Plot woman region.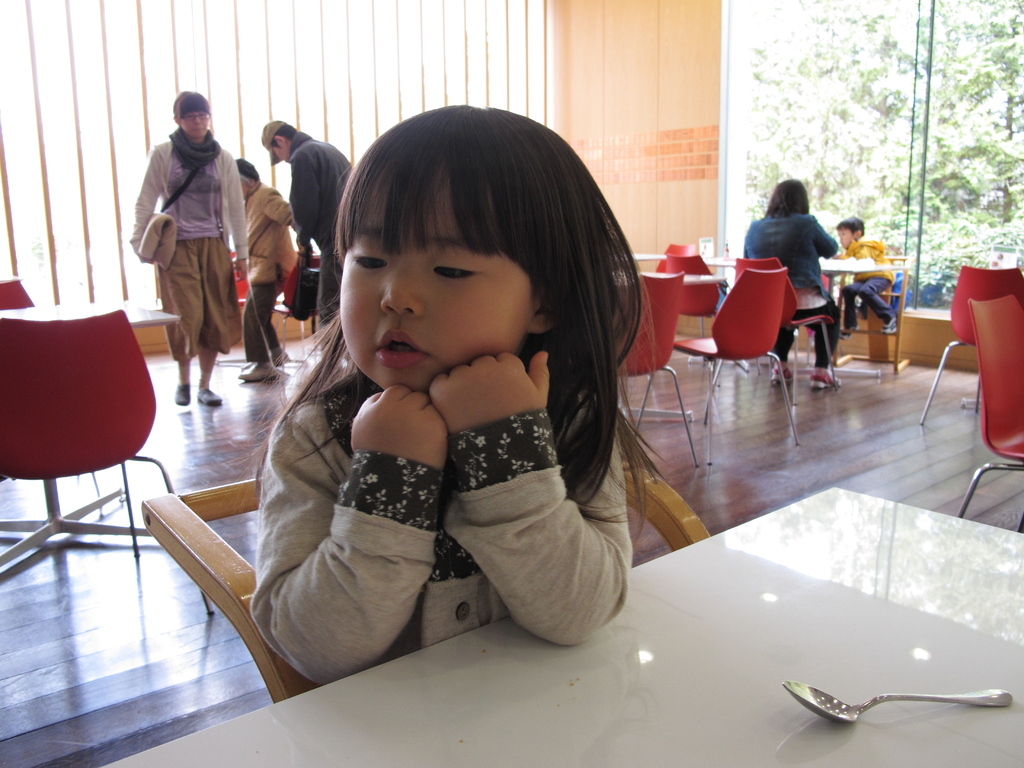
Plotted at (236, 161, 298, 388).
